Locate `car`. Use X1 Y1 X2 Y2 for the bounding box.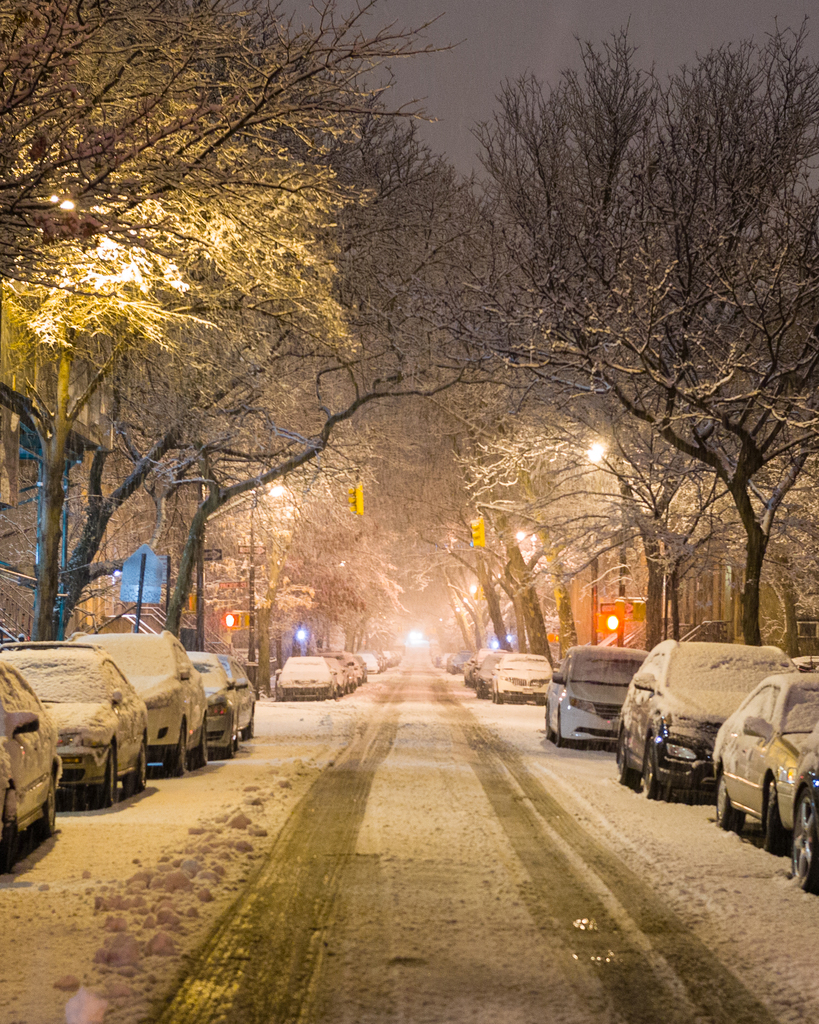
612 634 806 802.
